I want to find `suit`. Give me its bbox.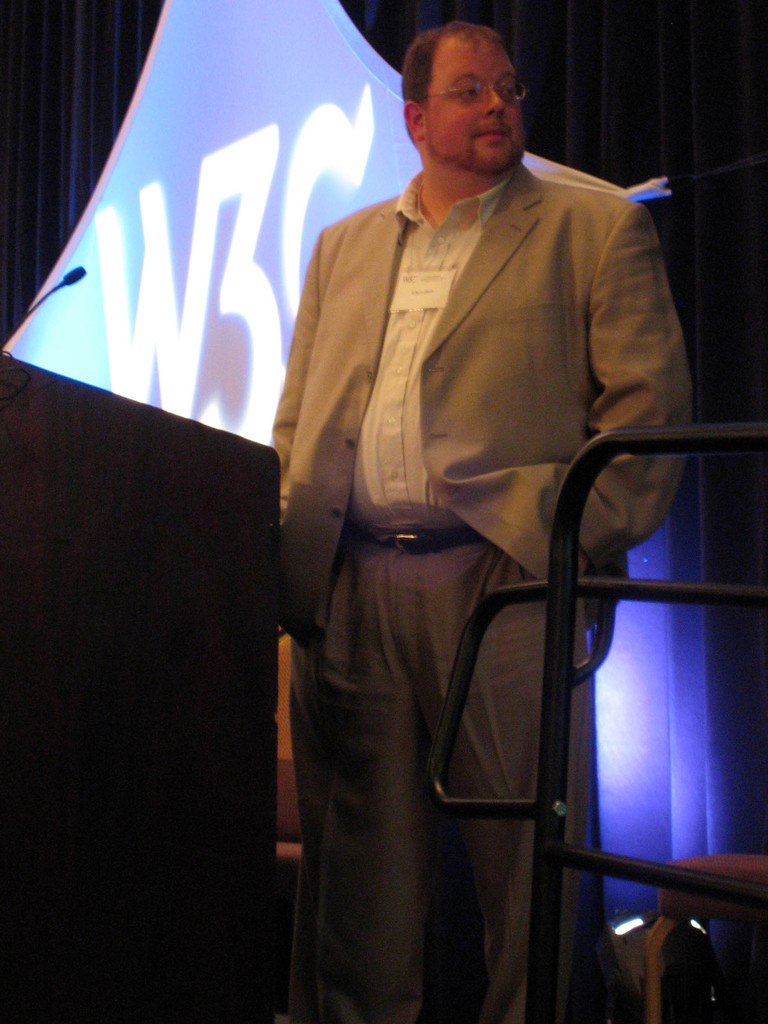
bbox=(262, 163, 698, 1012).
